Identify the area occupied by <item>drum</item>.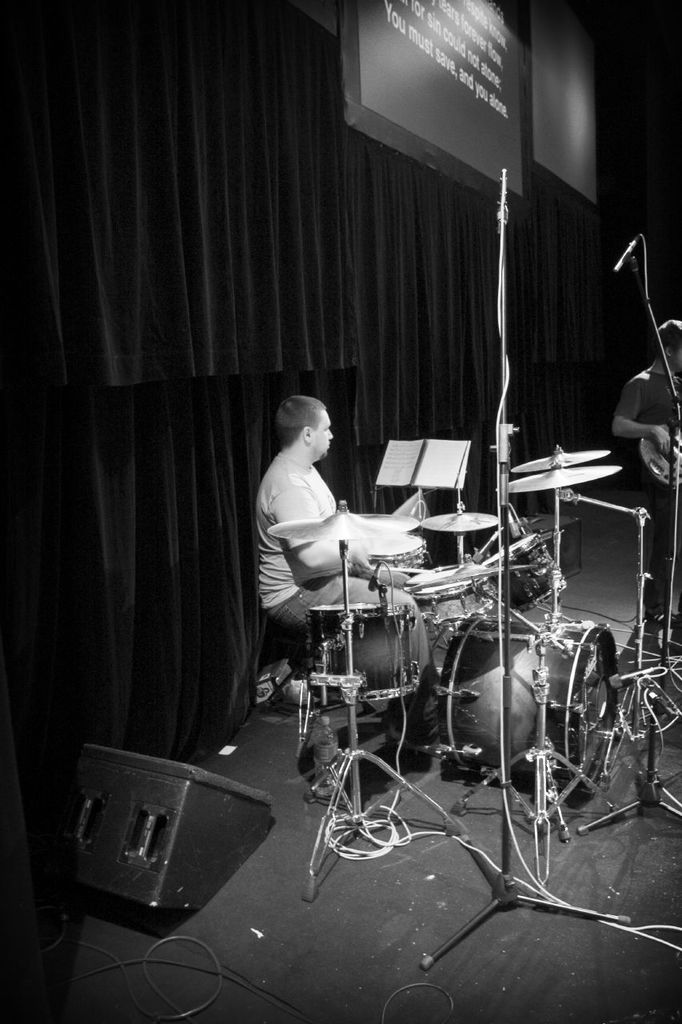
Area: (481,533,567,610).
